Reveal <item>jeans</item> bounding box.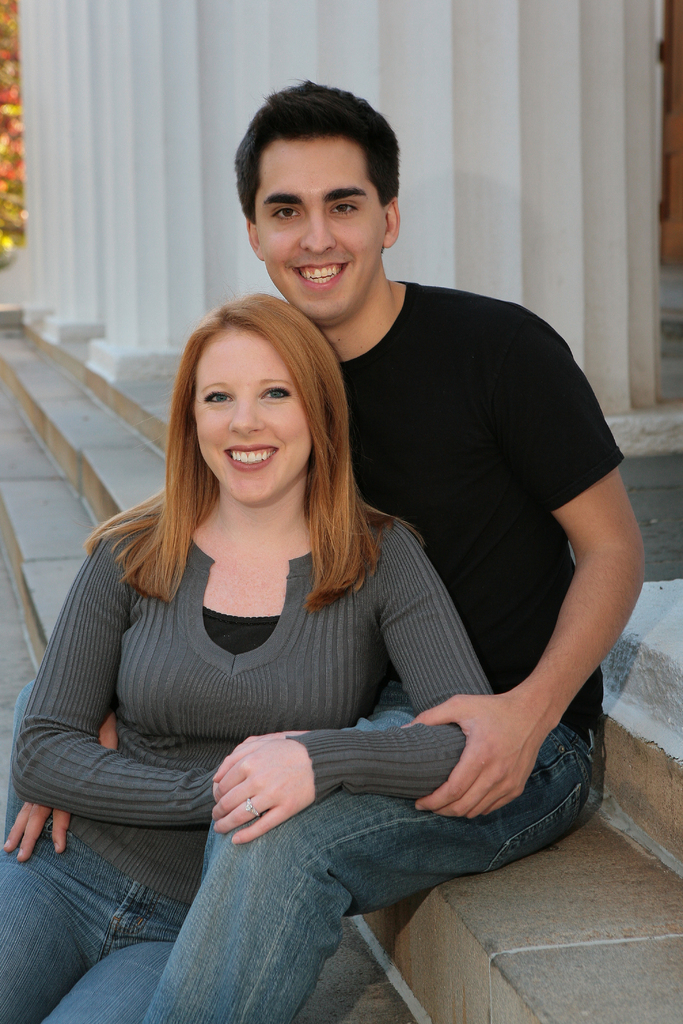
Revealed: (3, 671, 607, 1023).
